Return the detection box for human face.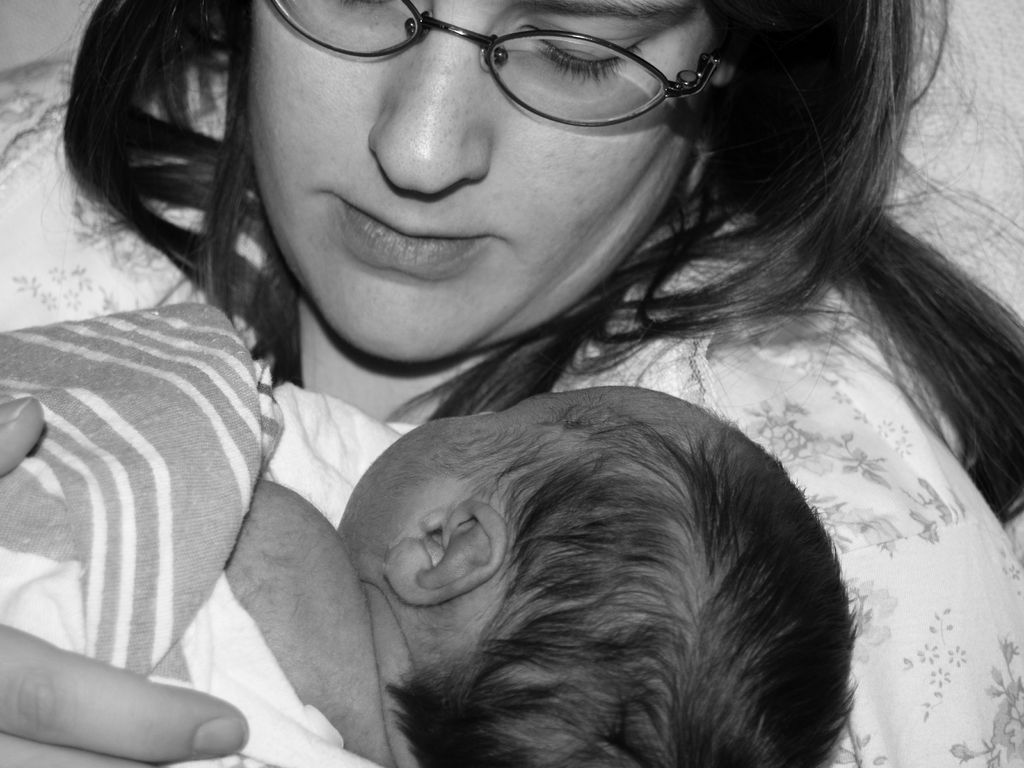
<region>335, 384, 596, 569</region>.
